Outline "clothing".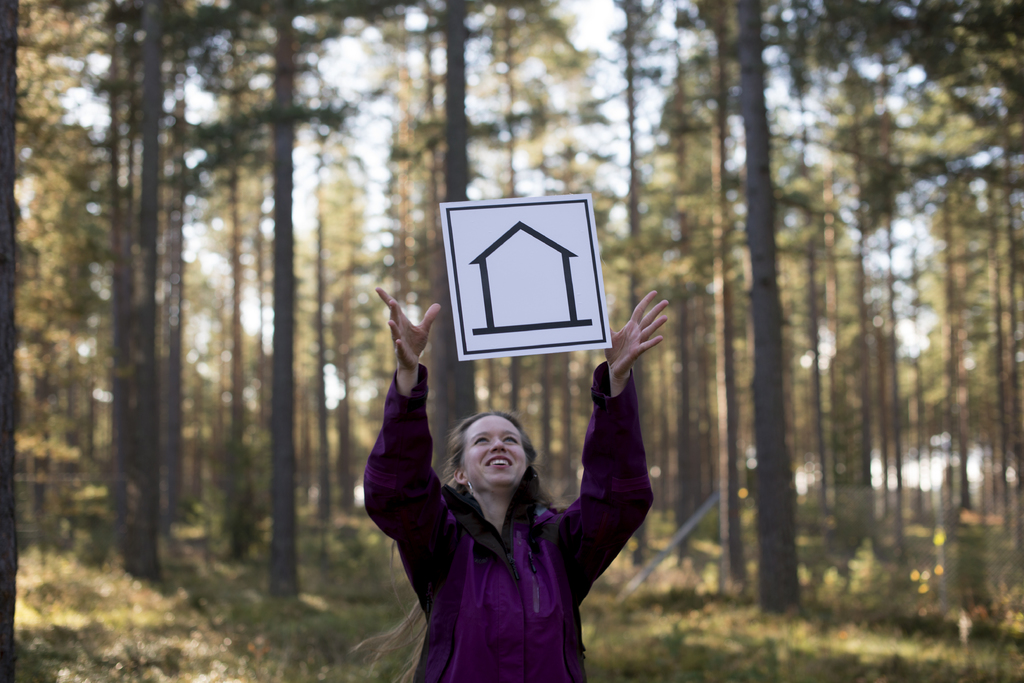
Outline: detection(379, 396, 638, 662).
